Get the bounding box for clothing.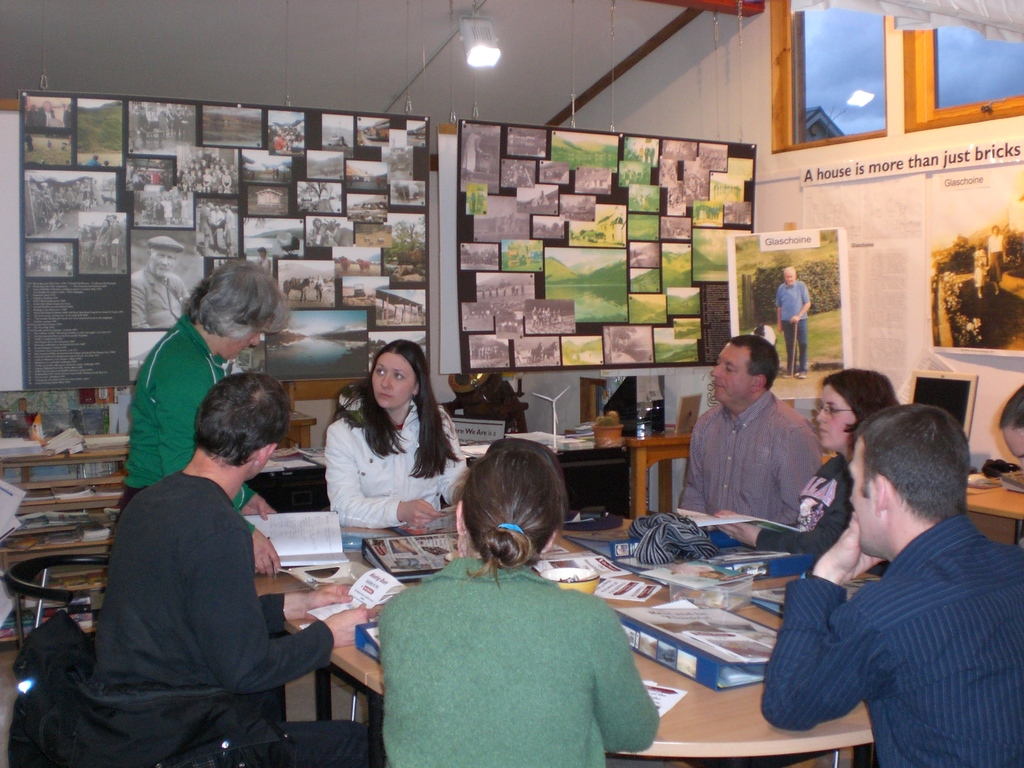
<region>129, 266, 182, 328</region>.
